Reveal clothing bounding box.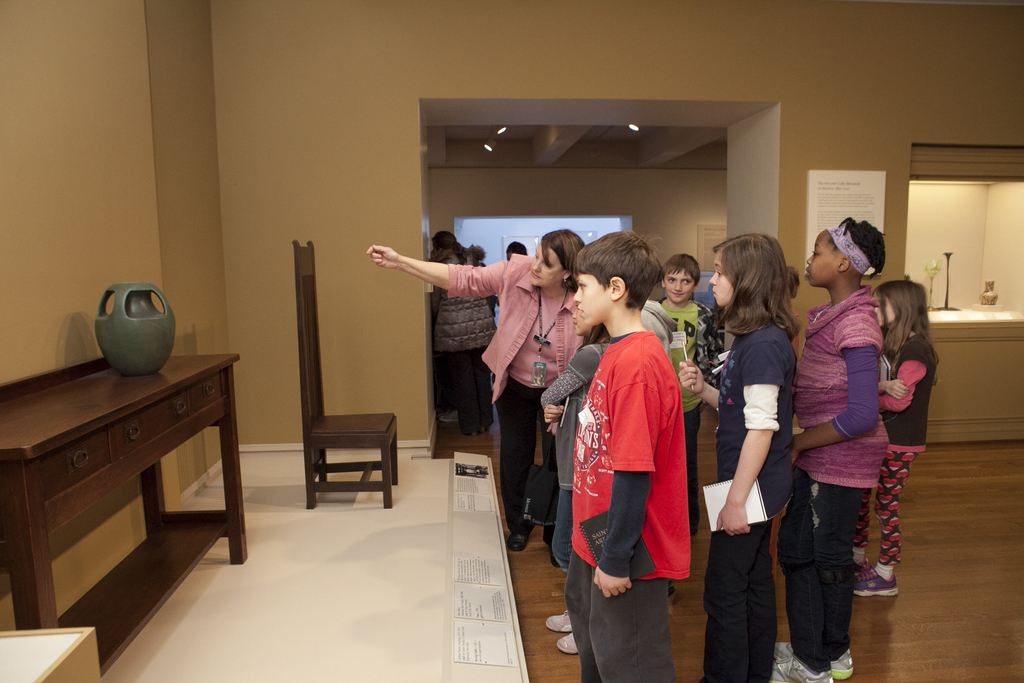
Revealed: (left=637, top=298, right=678, bottom=361).
